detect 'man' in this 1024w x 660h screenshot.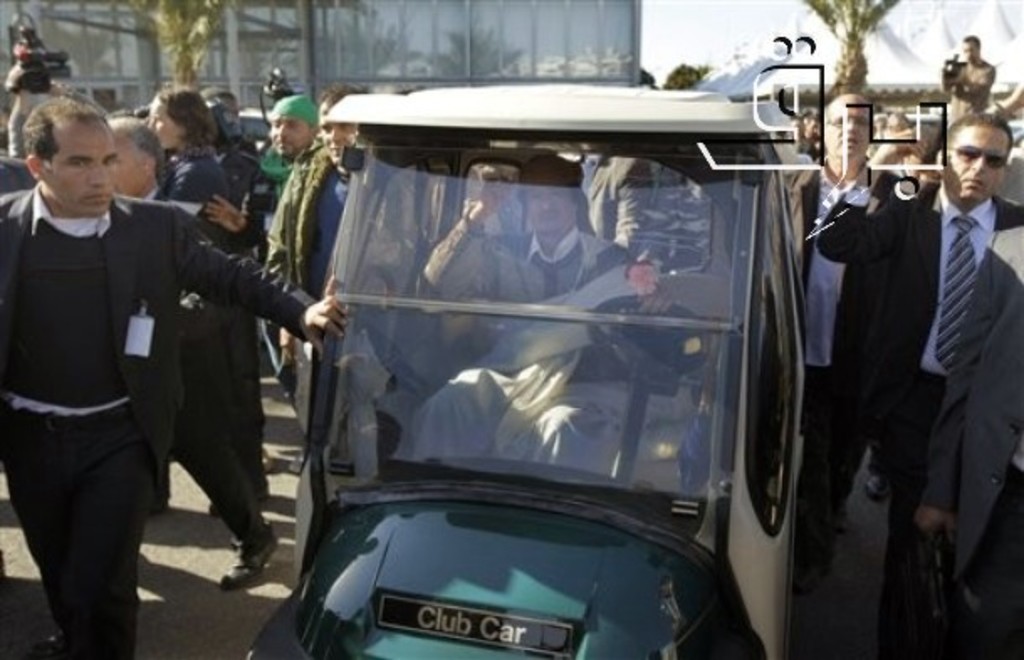
Detection: BBox(814, 106, 1022, 658).
